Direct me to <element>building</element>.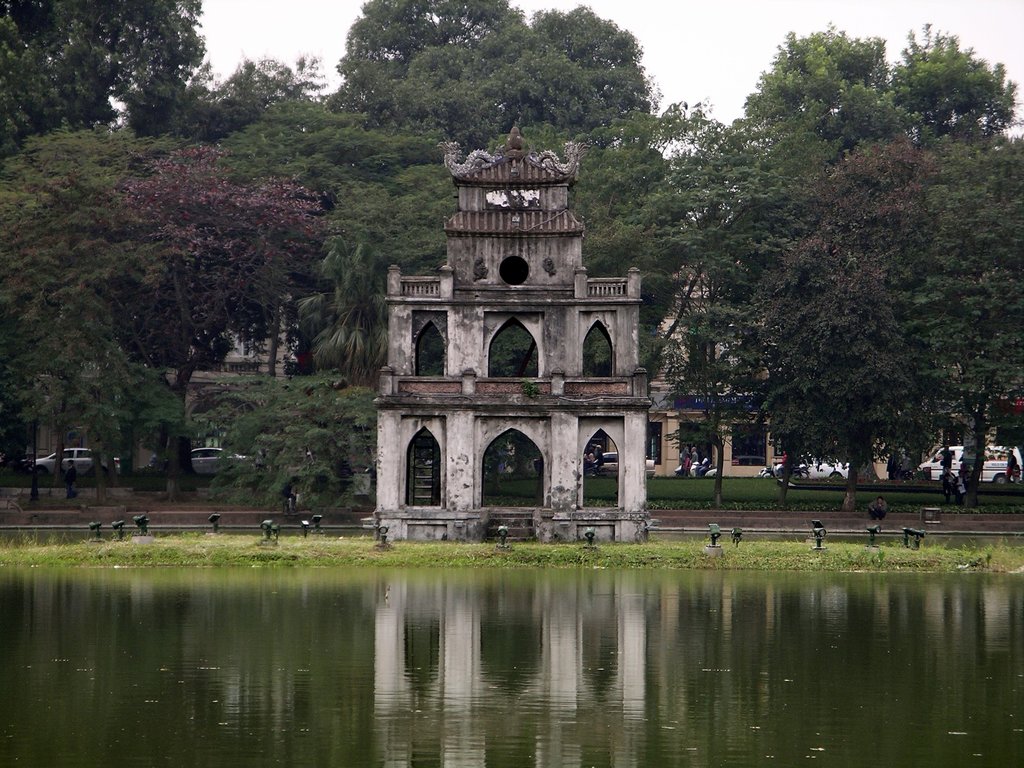
Direction: [left=342, top=130, right=690, bottom=542].
